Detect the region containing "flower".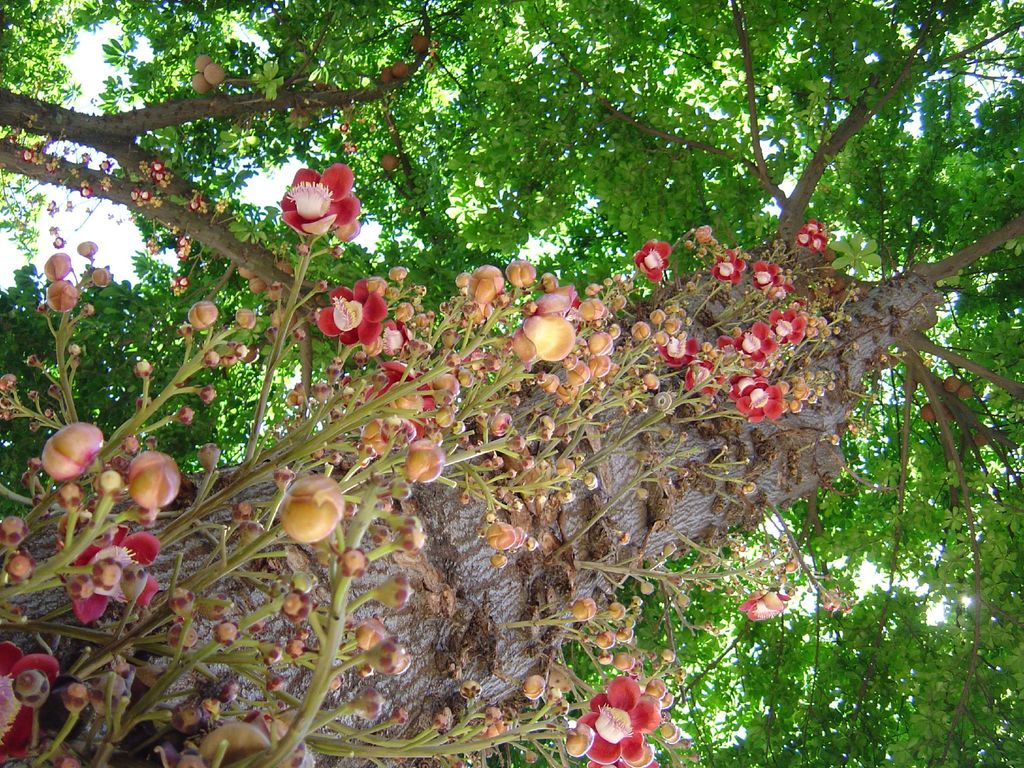
box=[345, 142, 360, 155].
